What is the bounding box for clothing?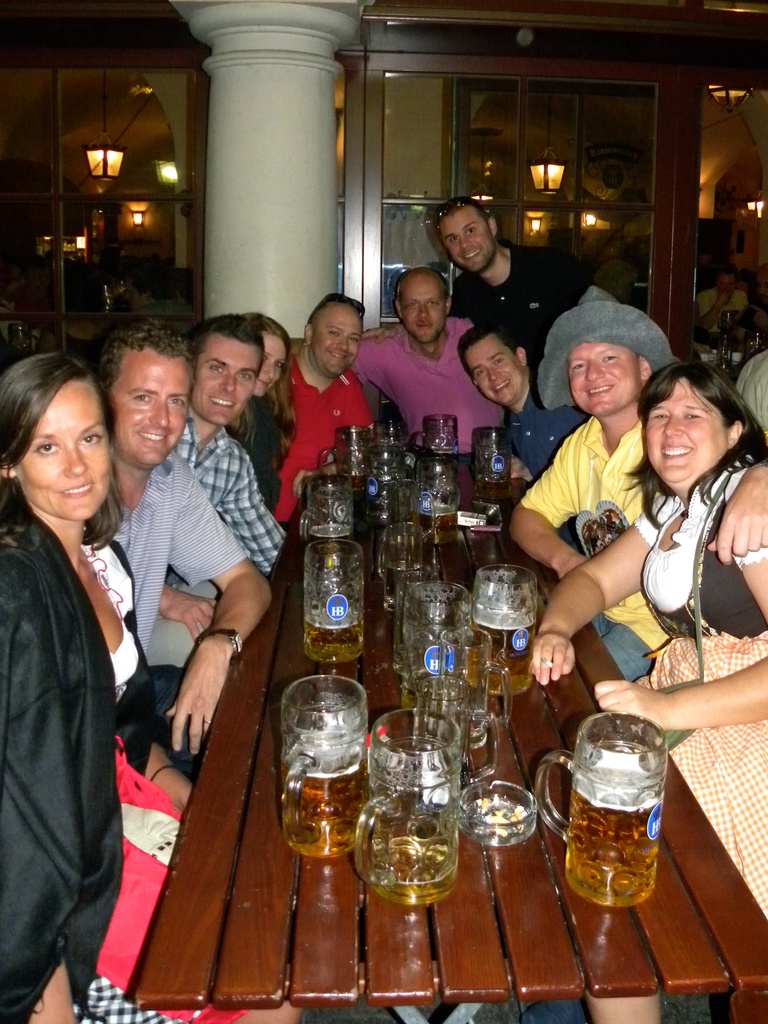
[left=151, top=397, right=279, bottom=669].
